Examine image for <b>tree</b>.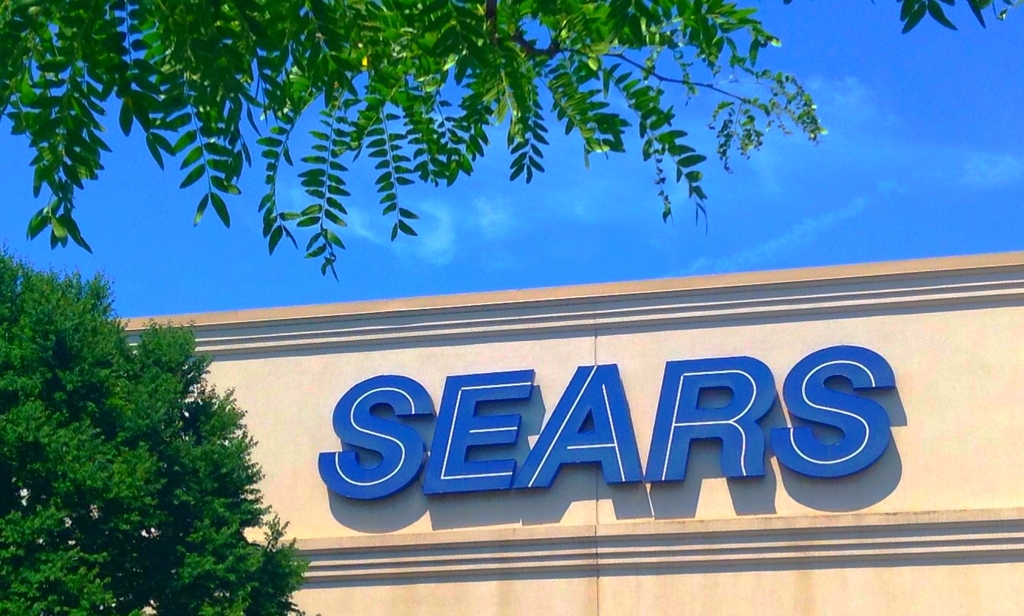
Examination result: left=0, top=0, right=831, bottom=275.
